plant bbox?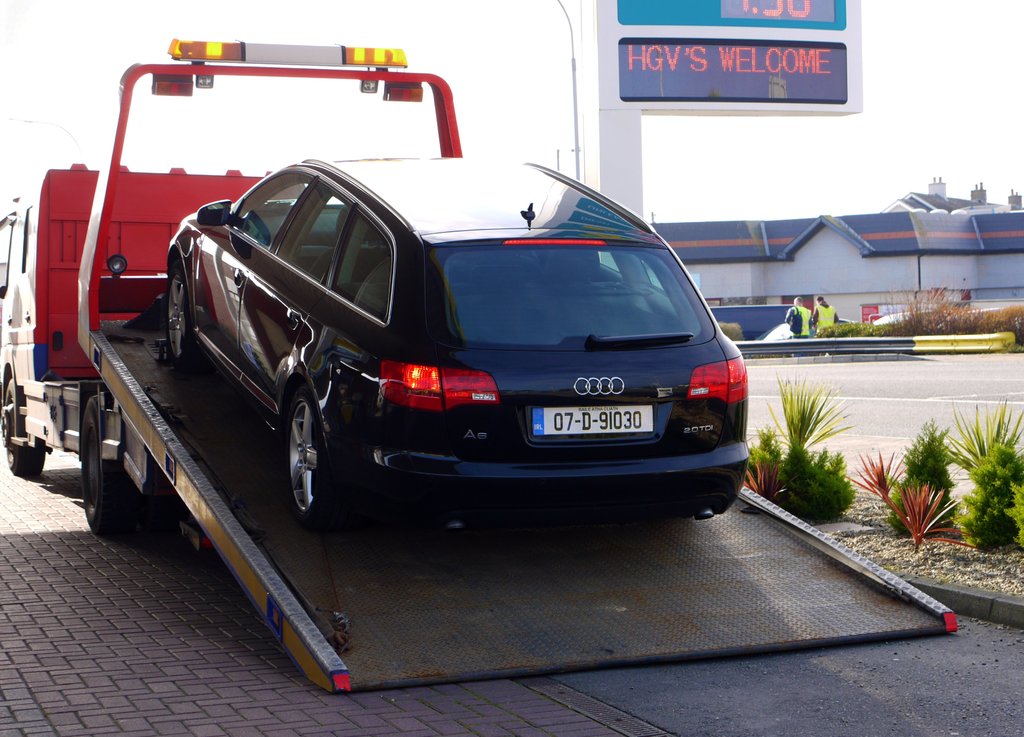
[left=747, top=418, right=785, bottom=478]
